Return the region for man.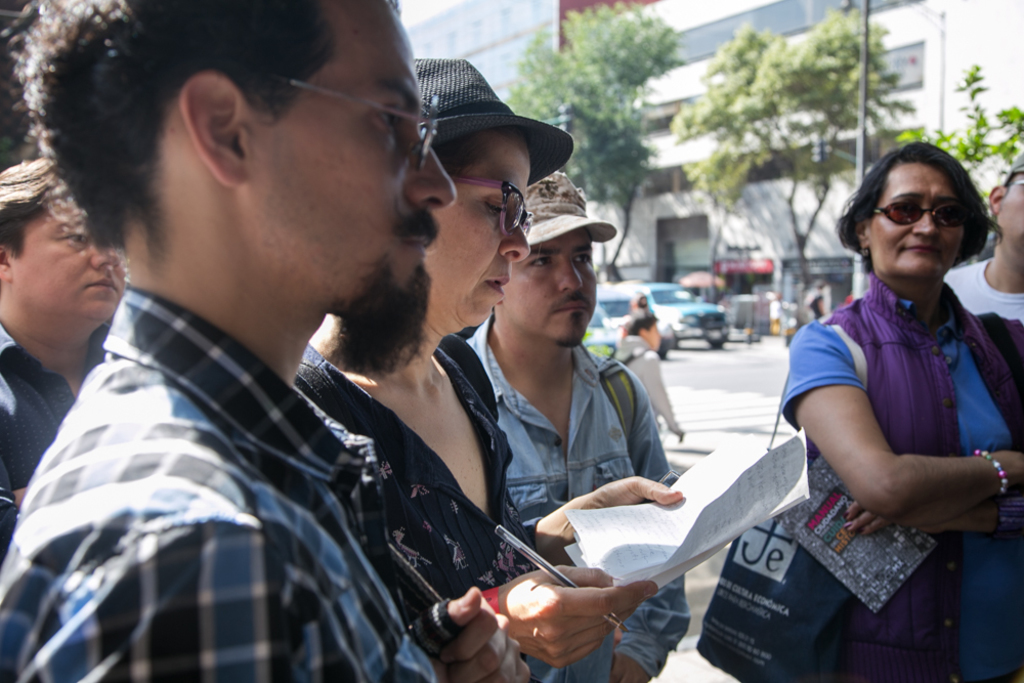
(x1=0, y1=0, x2=530, y2=682).
